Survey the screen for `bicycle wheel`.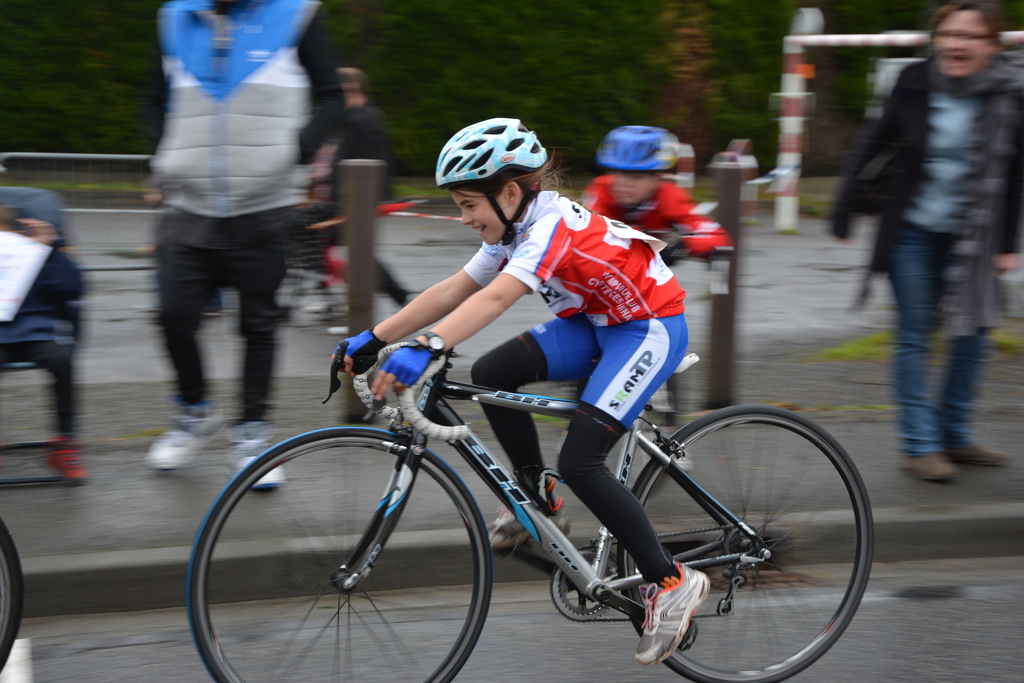
Survey found: bbox=(616, 403, 876, 682).
